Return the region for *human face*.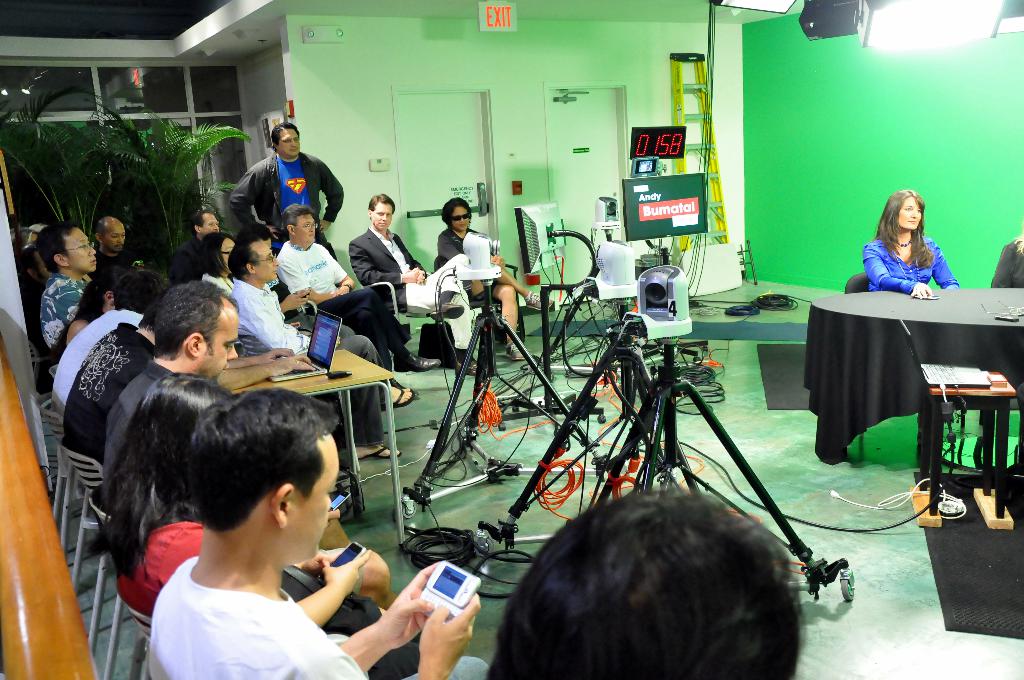
left=451, top=207, right=470, bottom=232.
